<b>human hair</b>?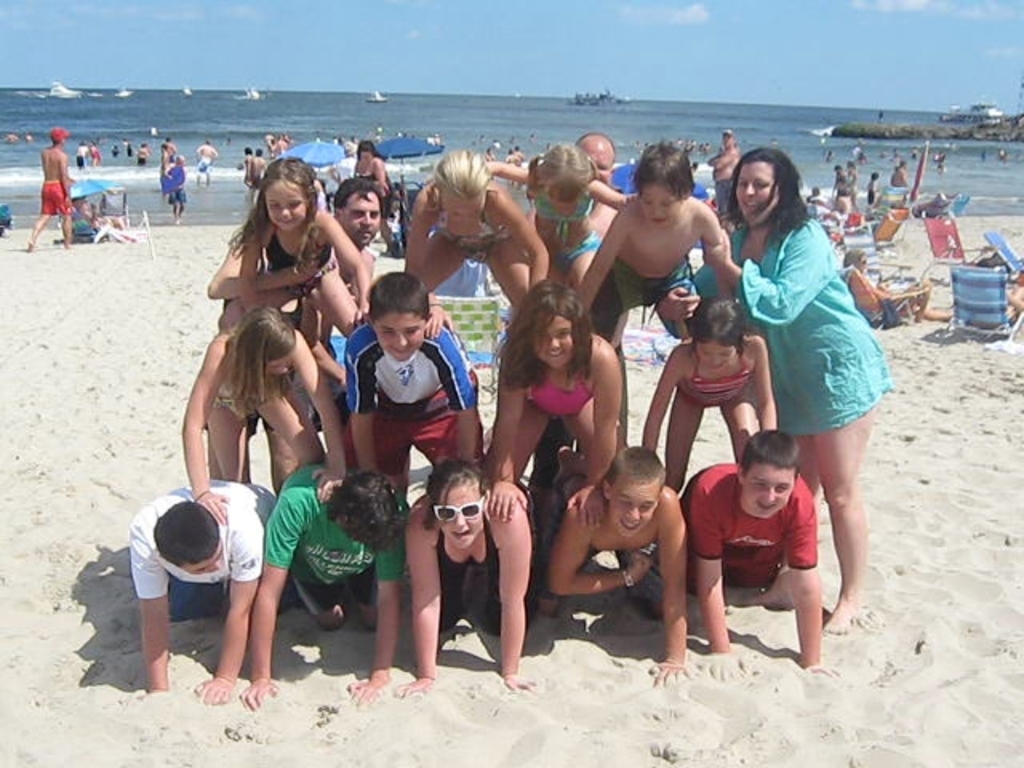
region(600, 445, 667, 496)
